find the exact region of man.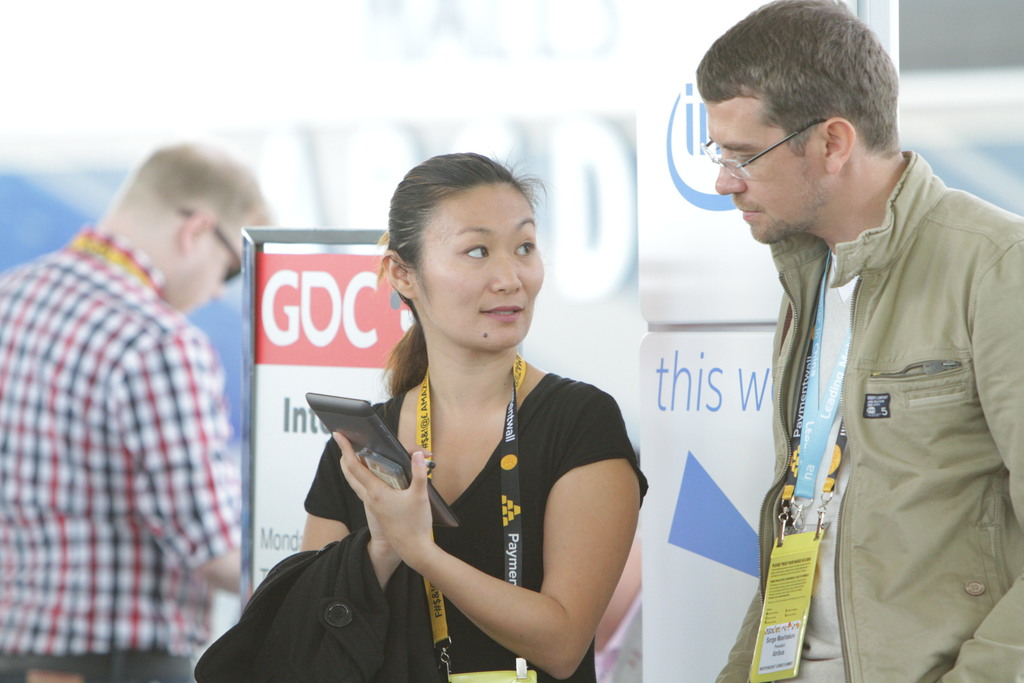
Exact region: pyautogui.locateOnScreen(705, 10, 1020, 668).
